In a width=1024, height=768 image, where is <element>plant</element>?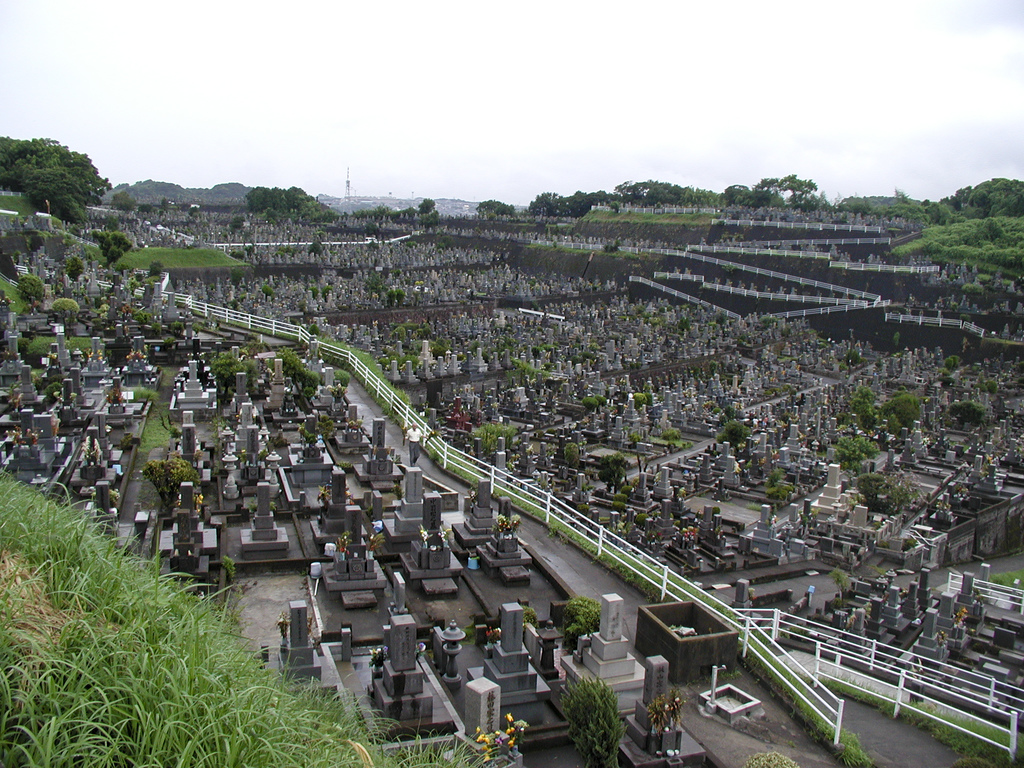
locate(944, 355, 961, 372).
